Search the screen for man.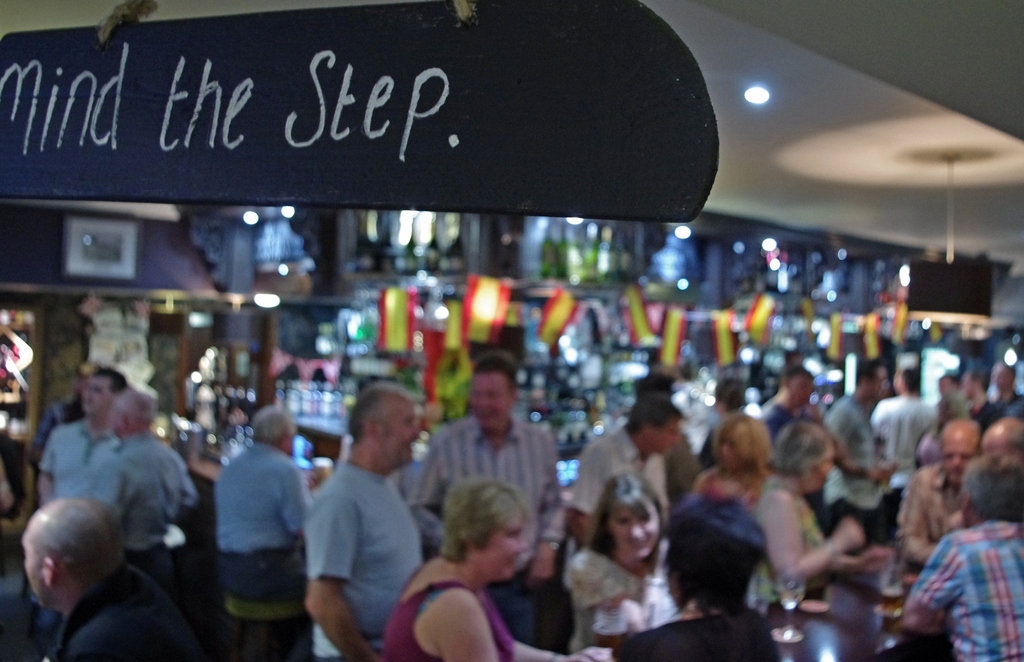
Found at (73, 381, 193, 581).
